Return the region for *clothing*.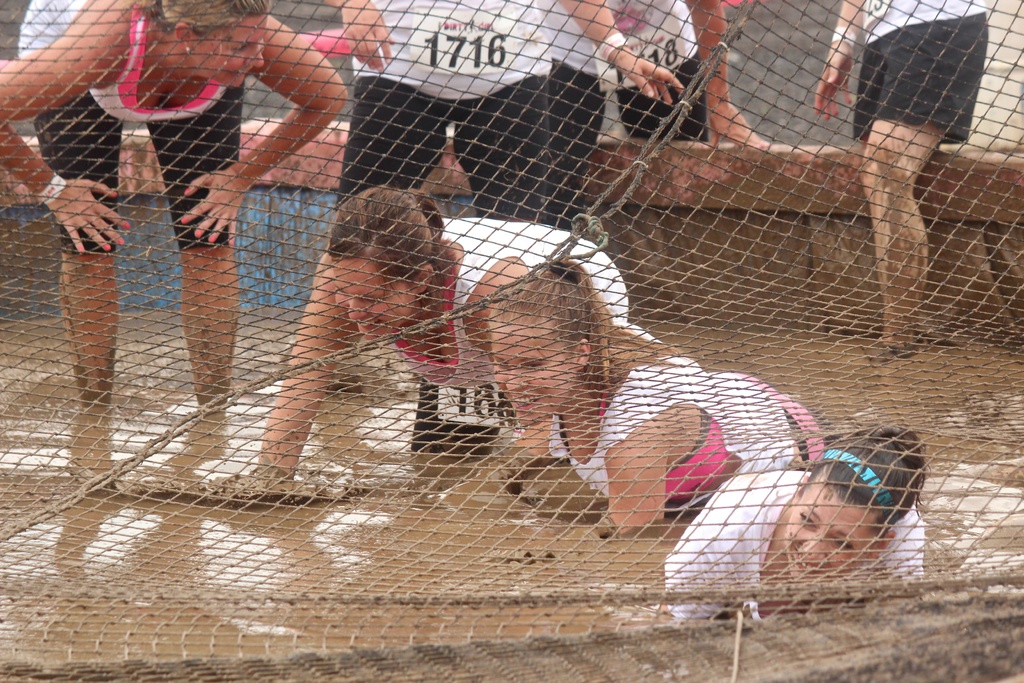
(left=37, top=8, right=248, bottom=254).
